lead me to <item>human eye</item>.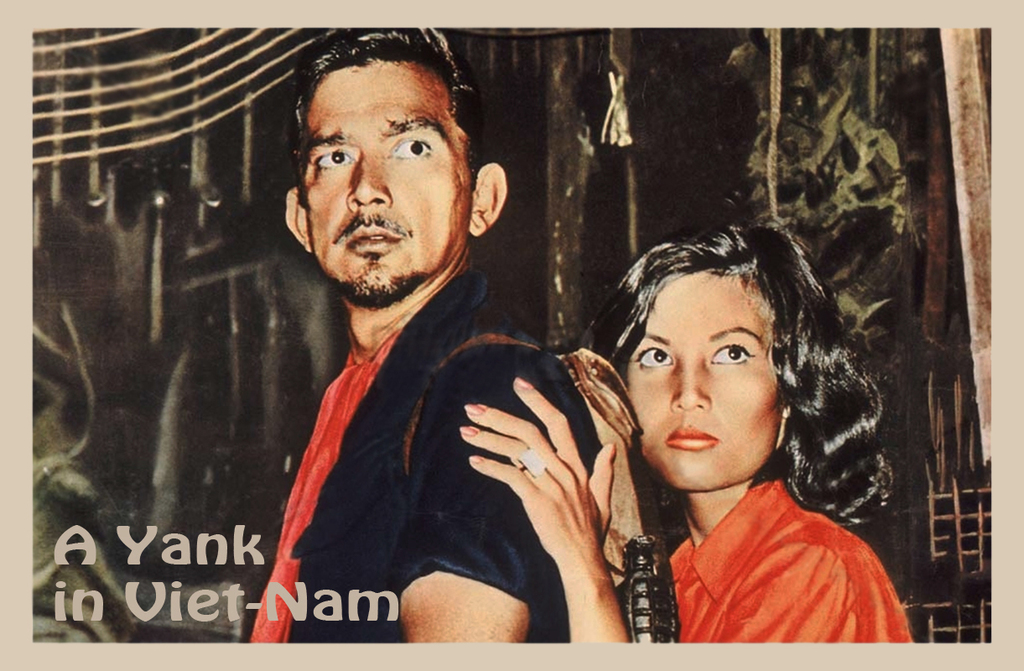
Lead to [x1=709, y1=338, x2=756, y2=370].
